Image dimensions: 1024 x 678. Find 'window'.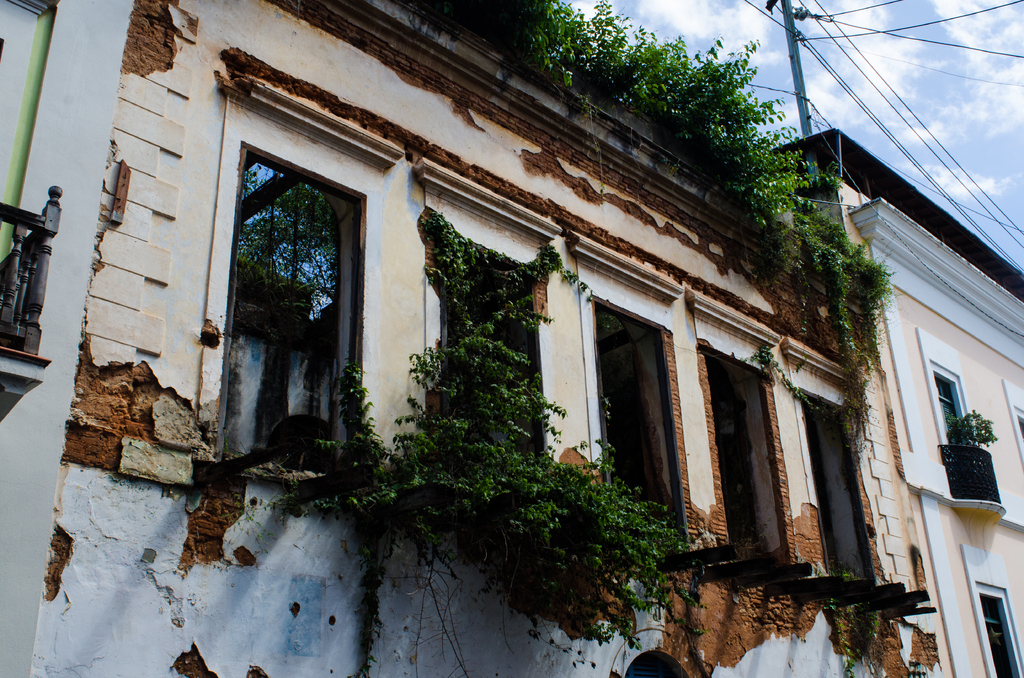
589 293 688 554.
